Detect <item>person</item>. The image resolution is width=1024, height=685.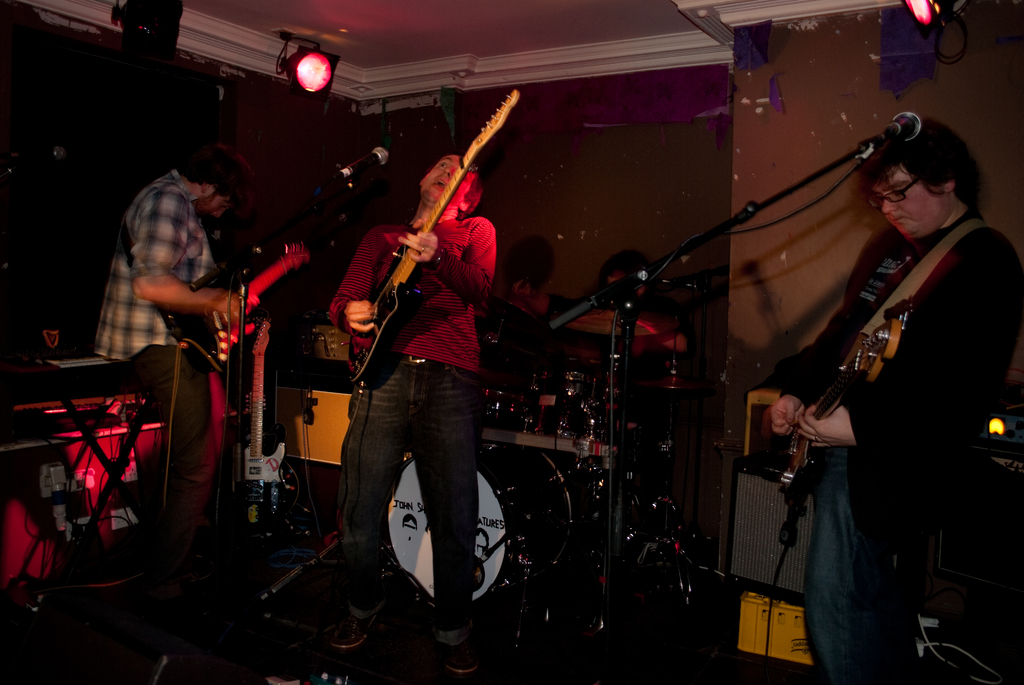
pyautogui.locateOnScreen(502, 253, 676, 343).
